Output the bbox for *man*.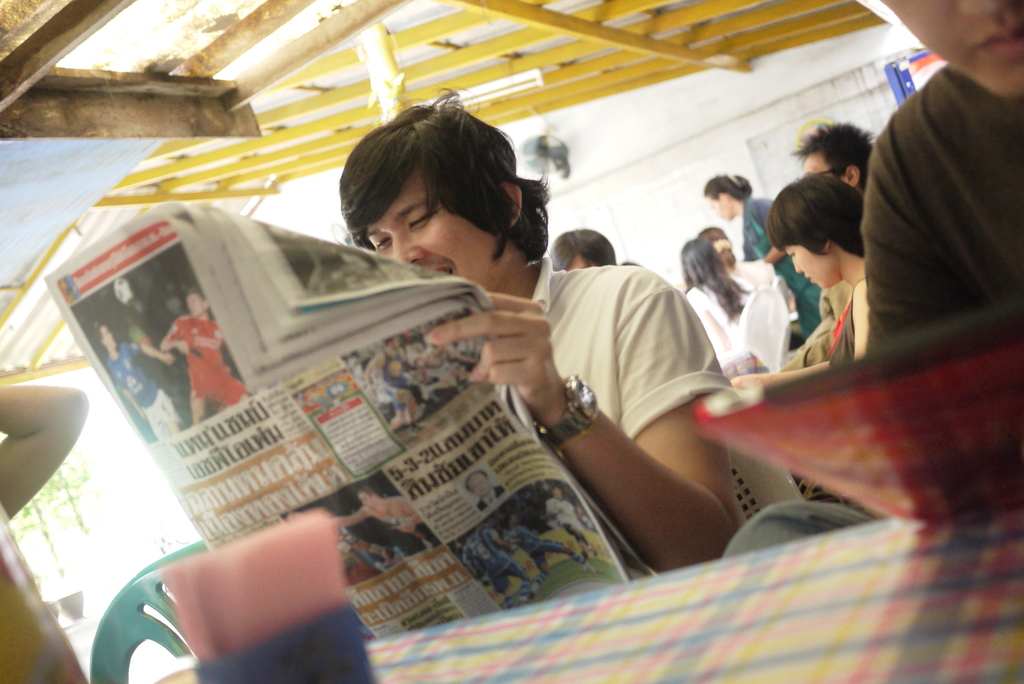
339, 487, 442, 546.
